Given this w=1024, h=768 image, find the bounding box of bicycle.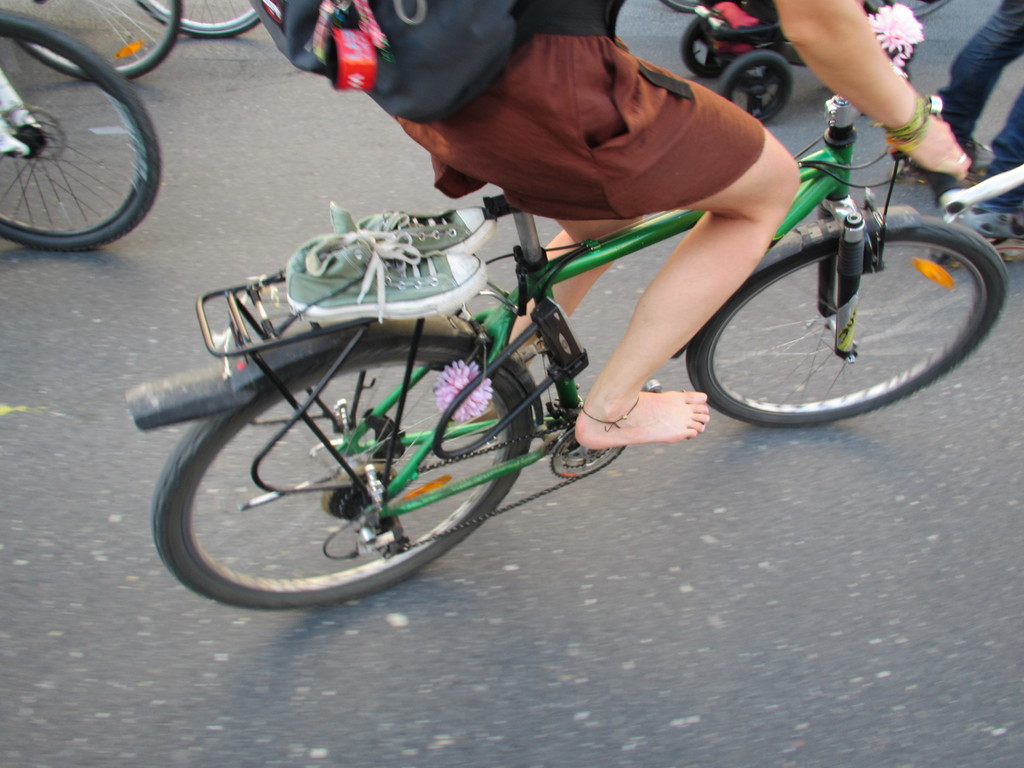
x1=0 y1=8 x2=166 y2=254.
